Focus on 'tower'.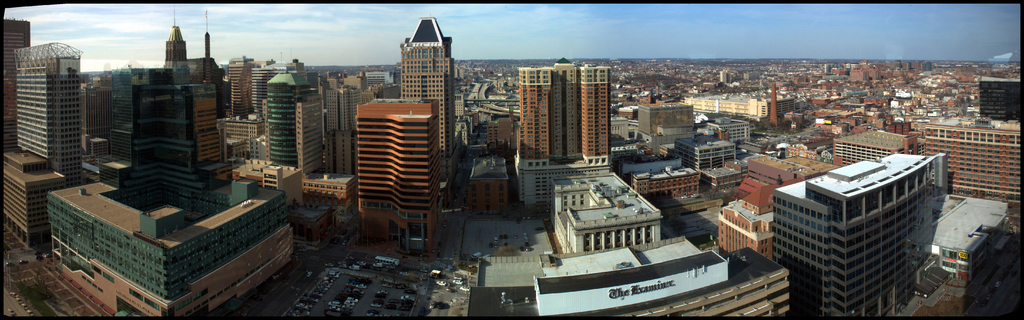
Focused at detection(973, 72, 1020, 127).
